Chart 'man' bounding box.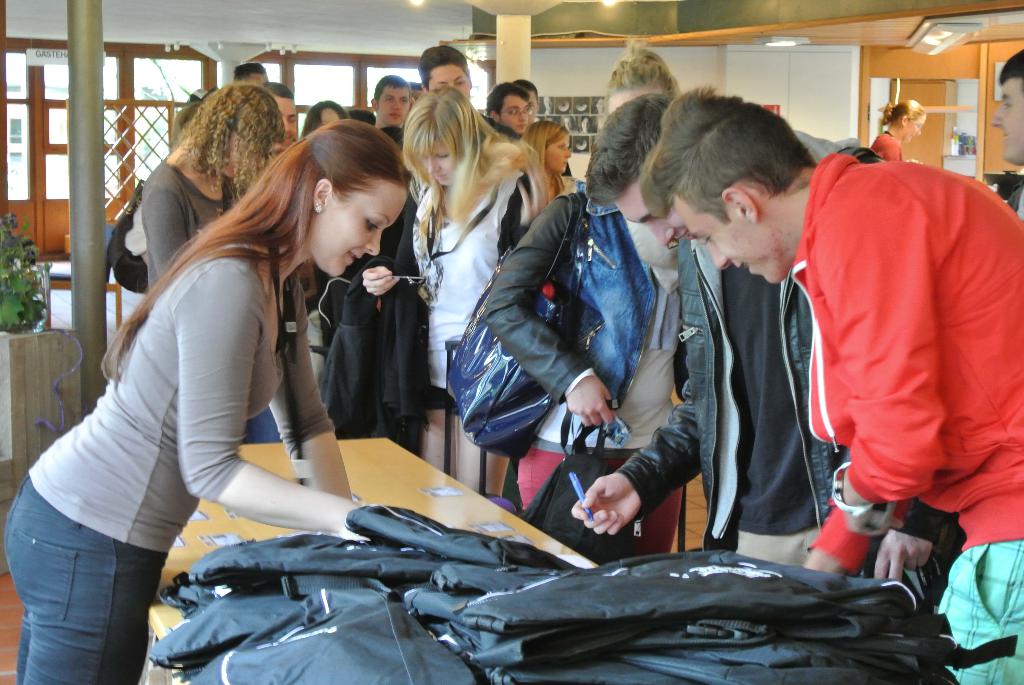
Charted: x1=988 y1=50 x2=1023 y2=217.
